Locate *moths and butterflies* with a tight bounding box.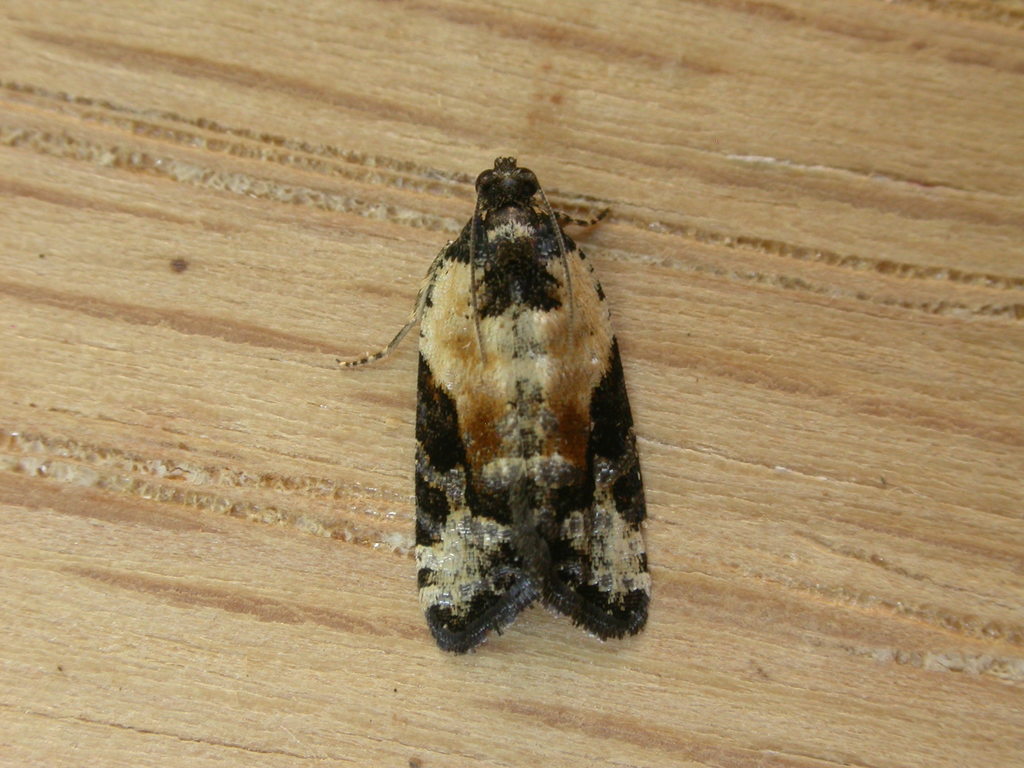
box=[335, 157, 653, 657].
